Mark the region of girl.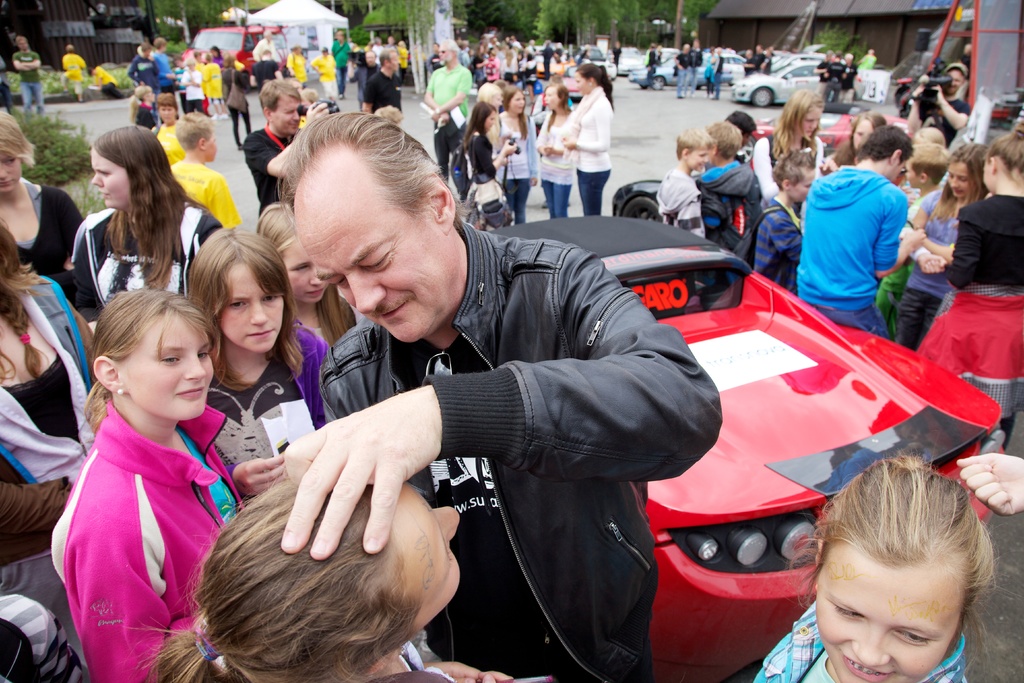
Region: <region>116, 470, 516, 682</region>.
